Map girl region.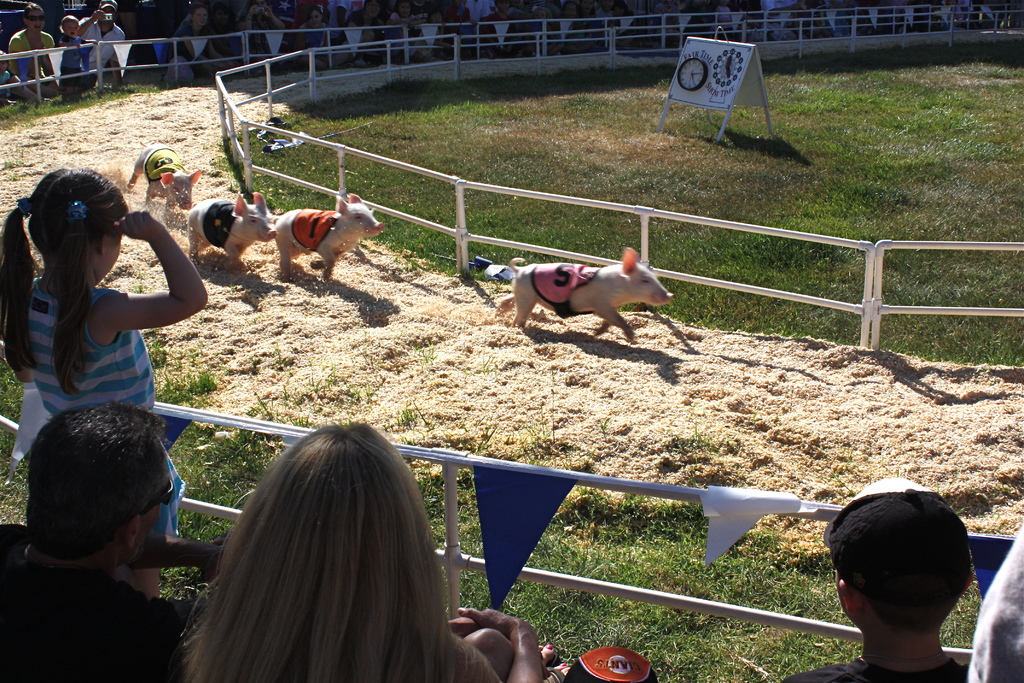
Mapped to 1,171,203,536.
